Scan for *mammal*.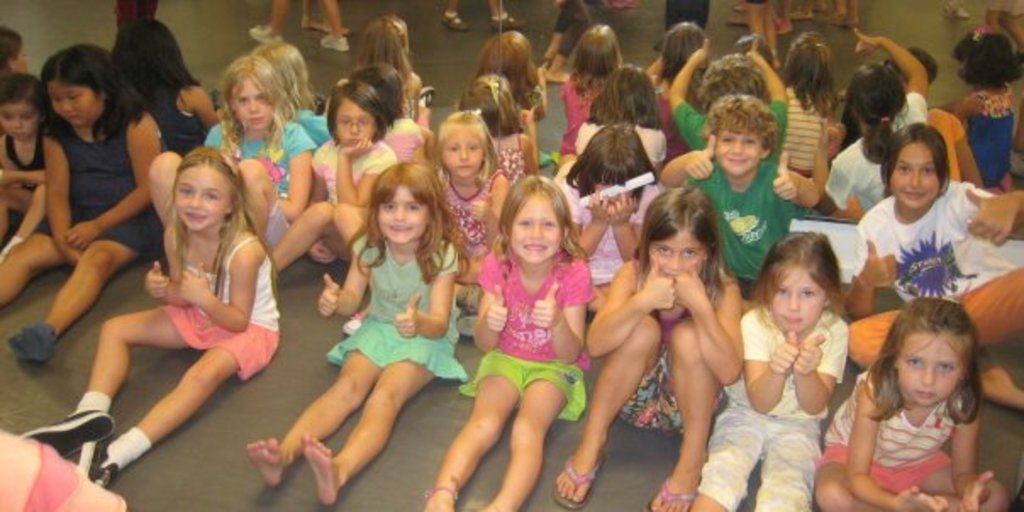
Scan result: locate(0, 47, 158, 370).
